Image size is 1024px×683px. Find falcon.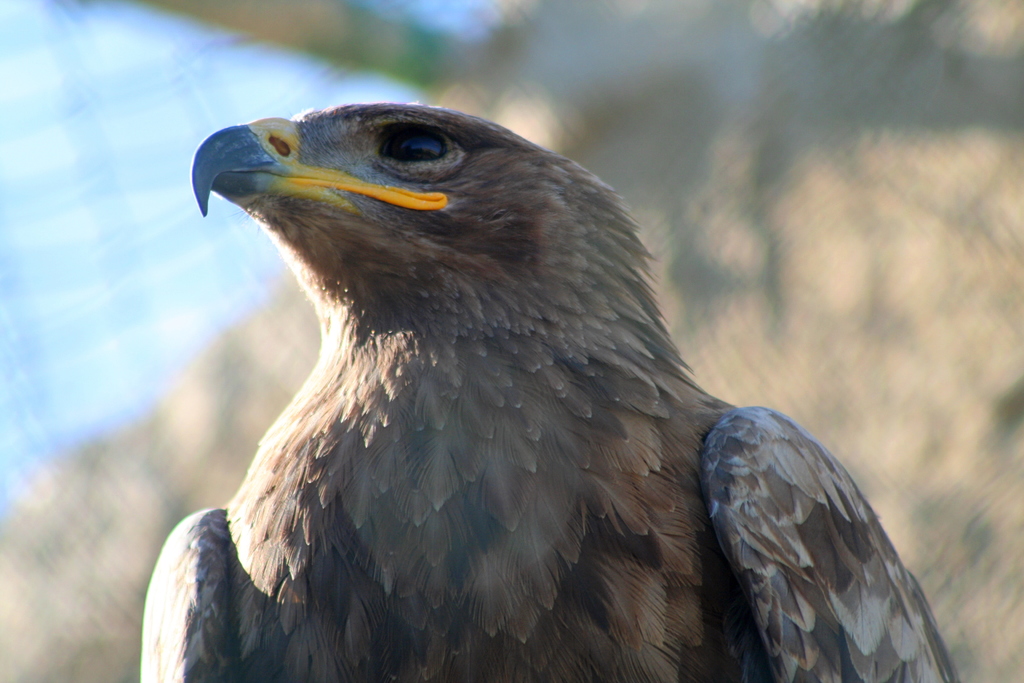
bbox(140, 96, 950, 682).
